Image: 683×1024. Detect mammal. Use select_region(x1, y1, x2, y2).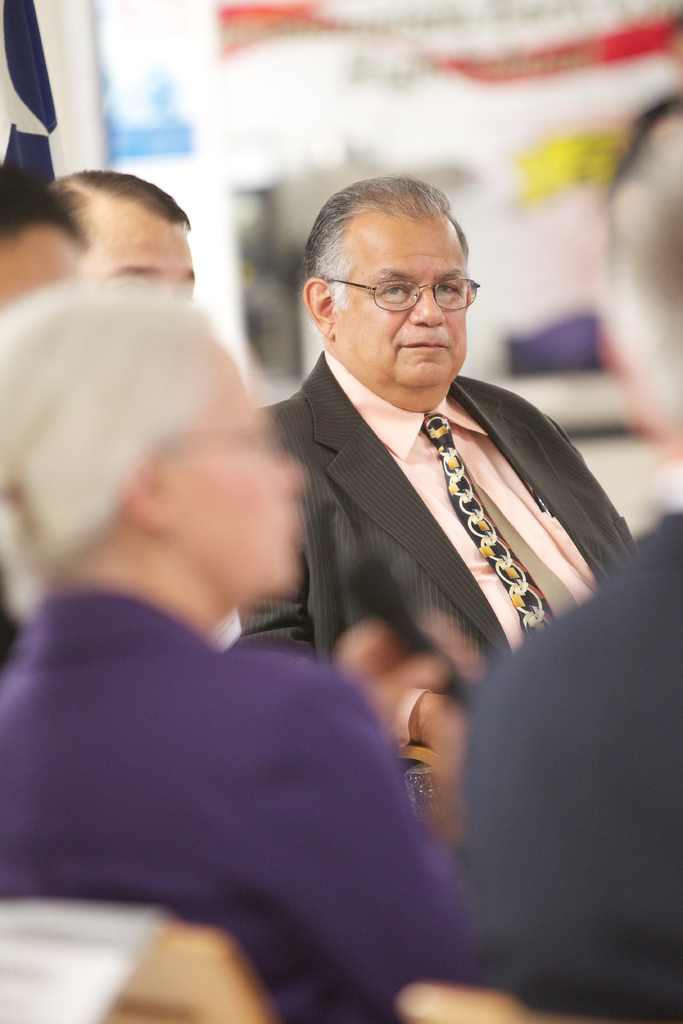
select_region(16, 188, 453, 989).
